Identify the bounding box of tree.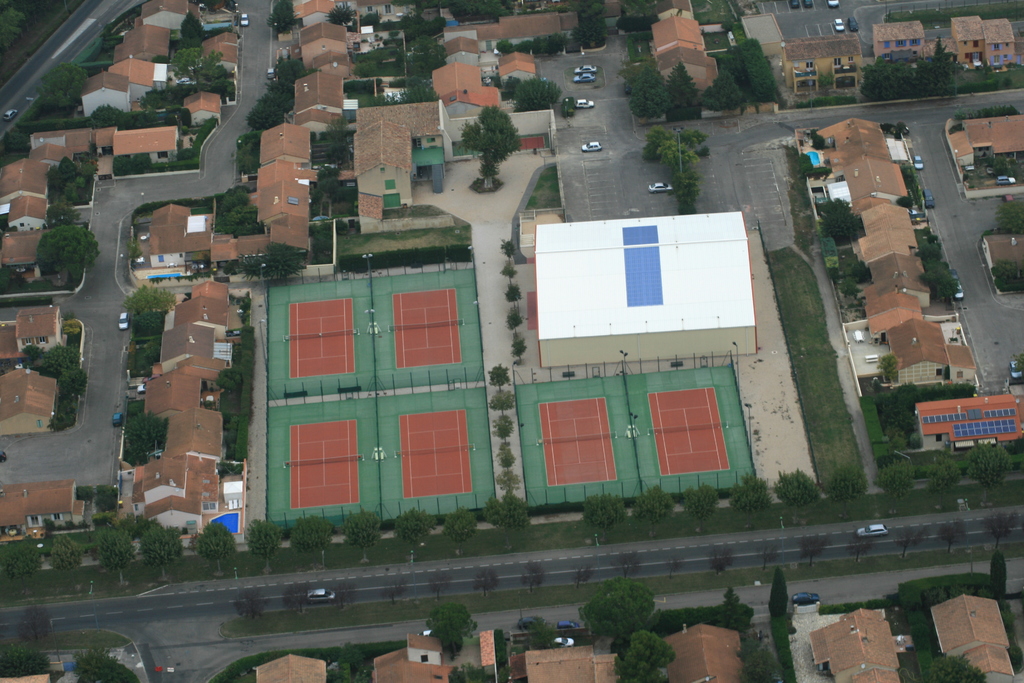
(495,441,516,472).
